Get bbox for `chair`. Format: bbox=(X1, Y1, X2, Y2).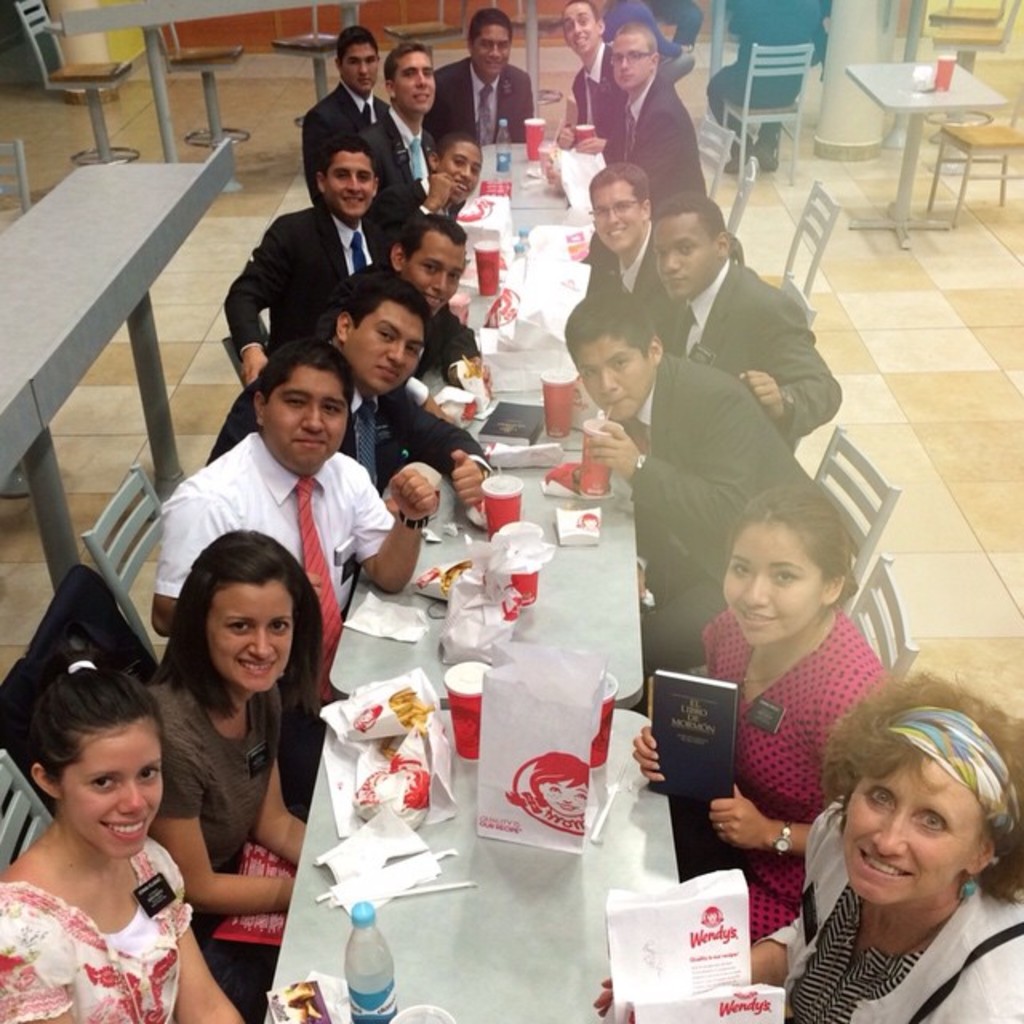
bbox=(786, 269, 818, 323).
